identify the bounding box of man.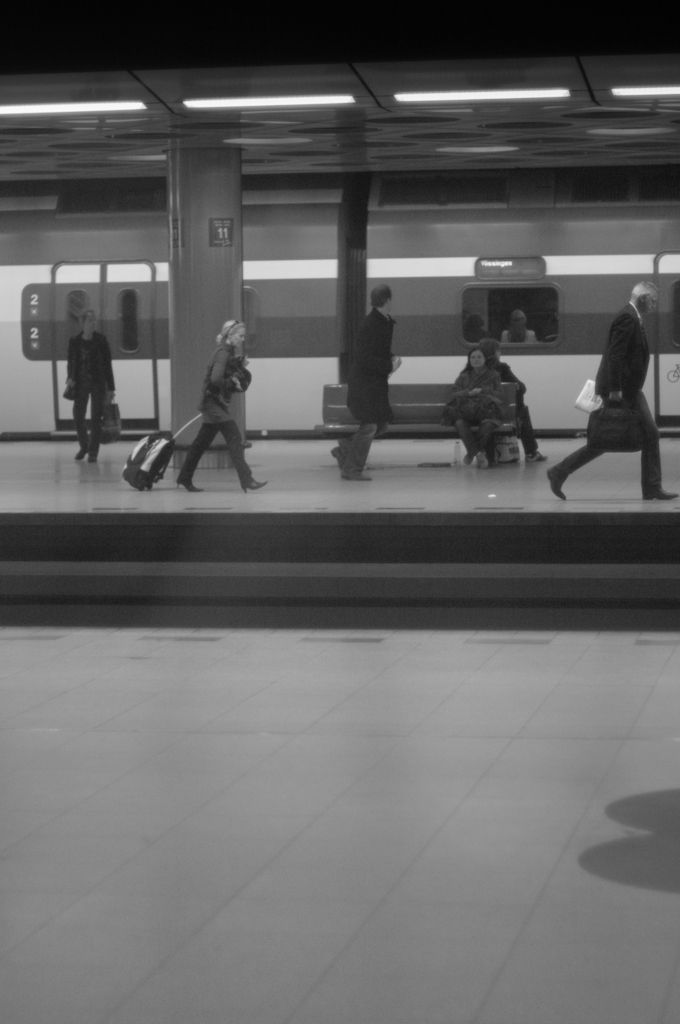
region(59, 300, 116, 462).
